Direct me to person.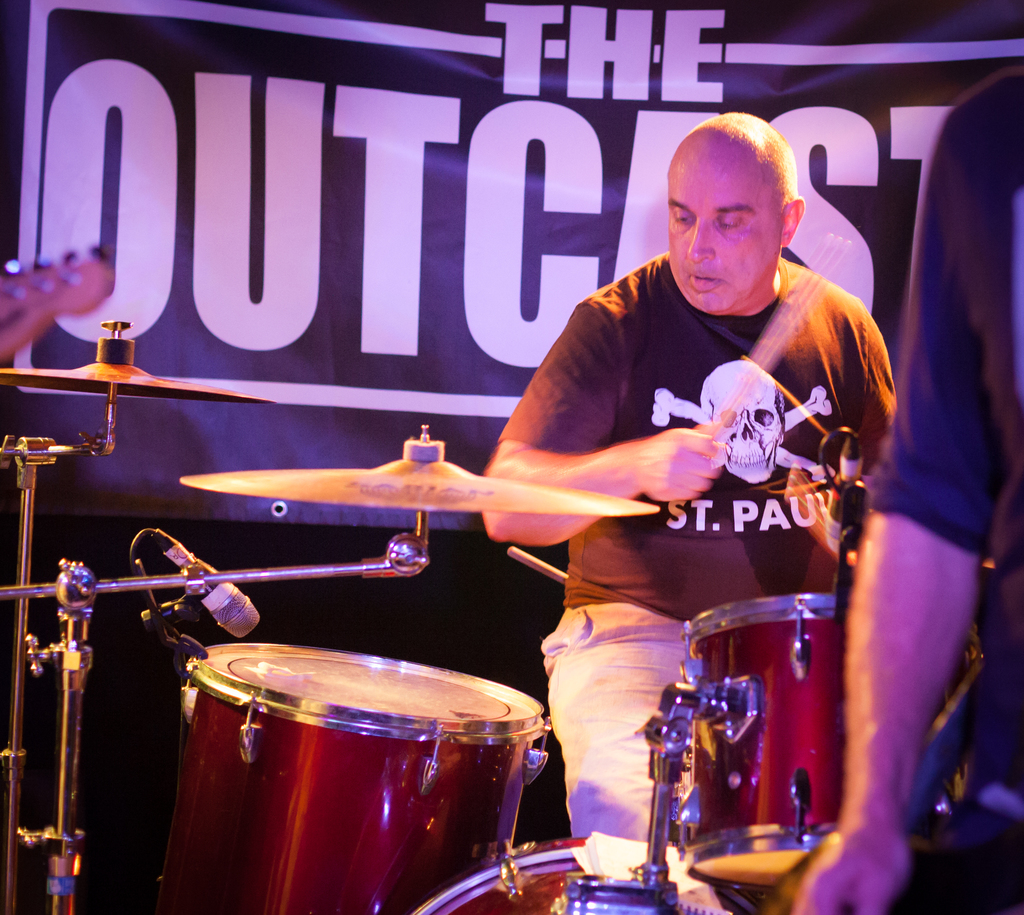
Direction: 483:111:900:851.
